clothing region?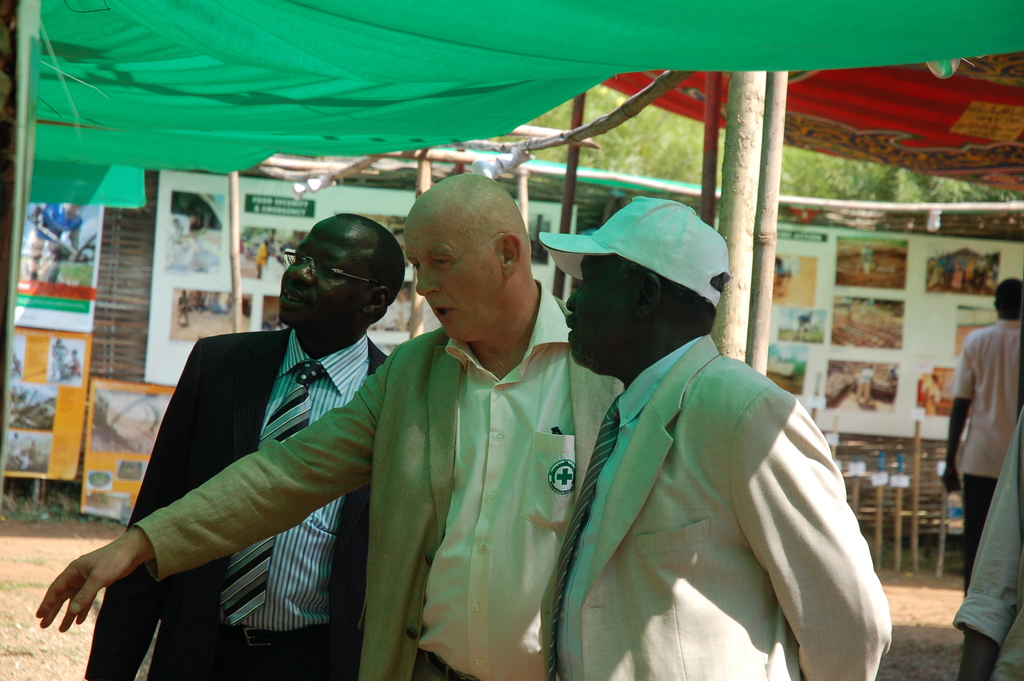
29/447/38/470
